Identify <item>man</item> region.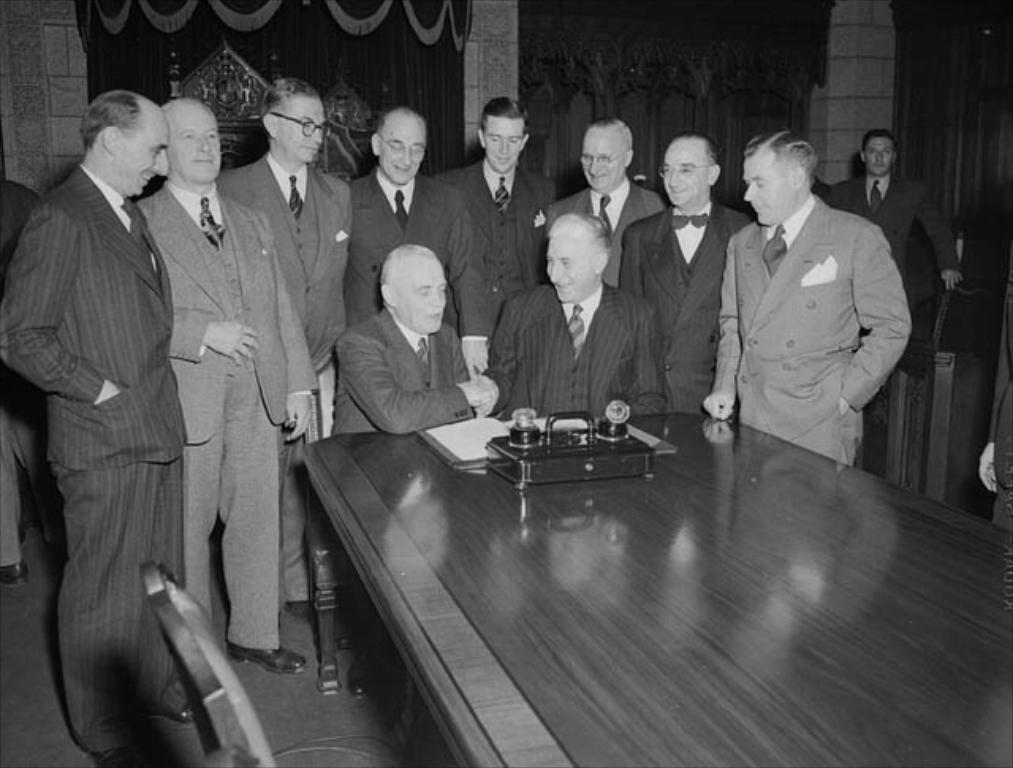
Region: 817 130 961 334.
